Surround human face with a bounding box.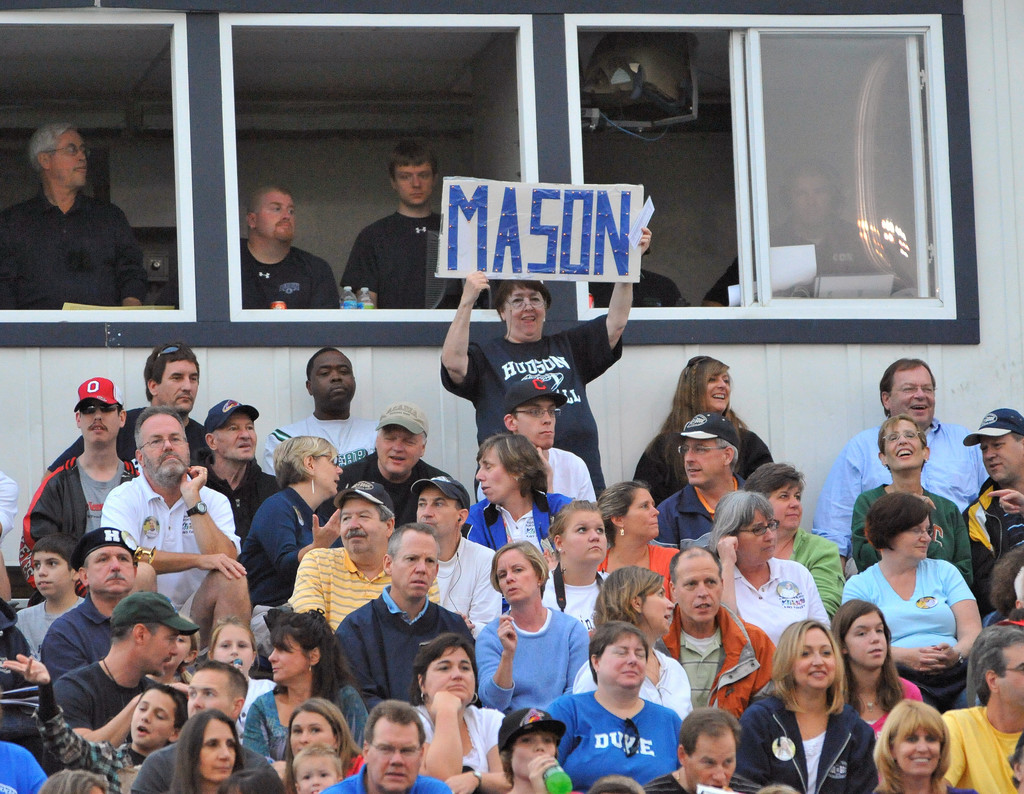
pyautogui.locateOnScreen(598, 628, 645, 691).
